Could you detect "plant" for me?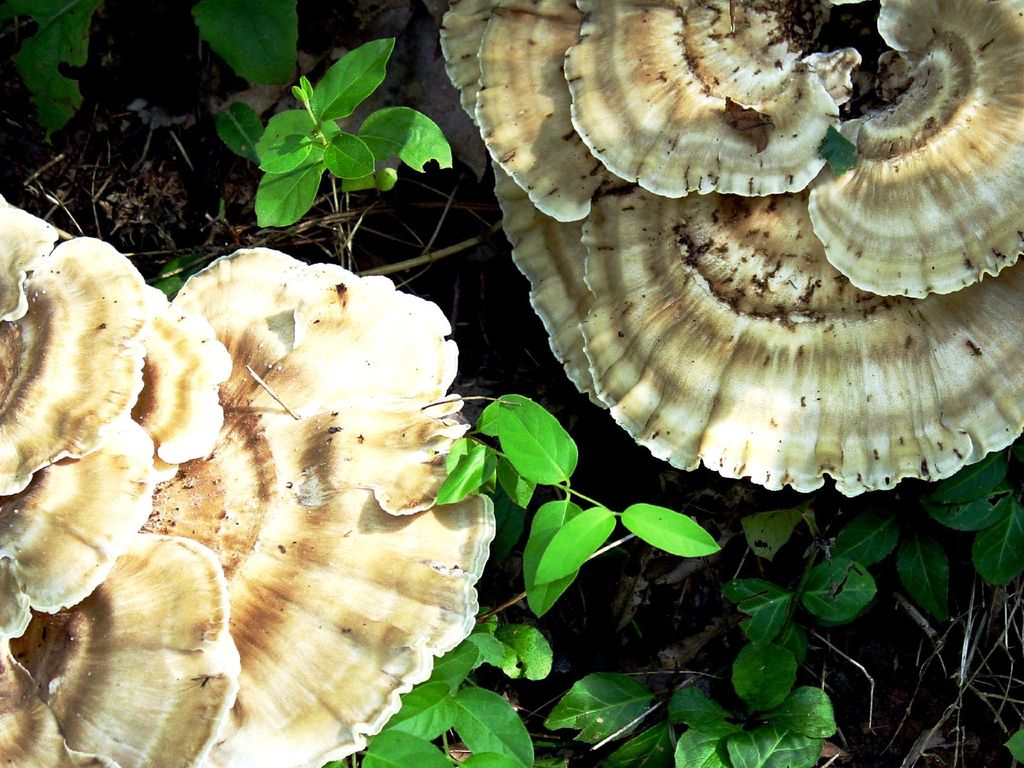
Detection result: bbox=[204, 42, 442, 243].
